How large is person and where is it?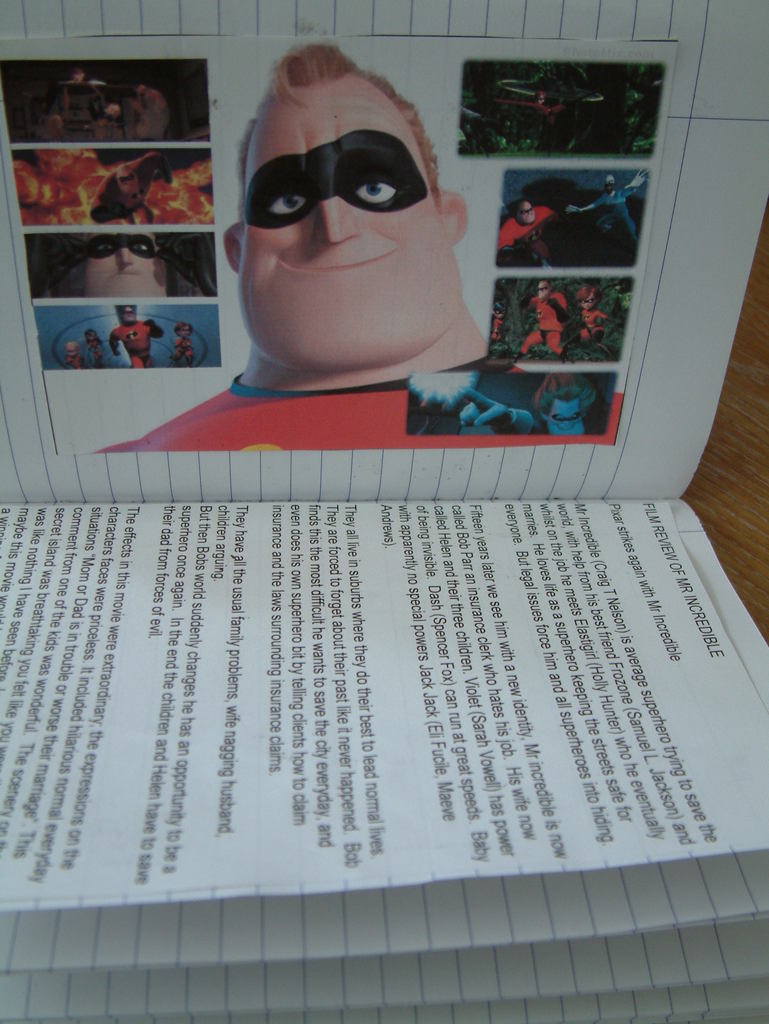
Bounding box: bbox=(106, 305, 163, 371).
